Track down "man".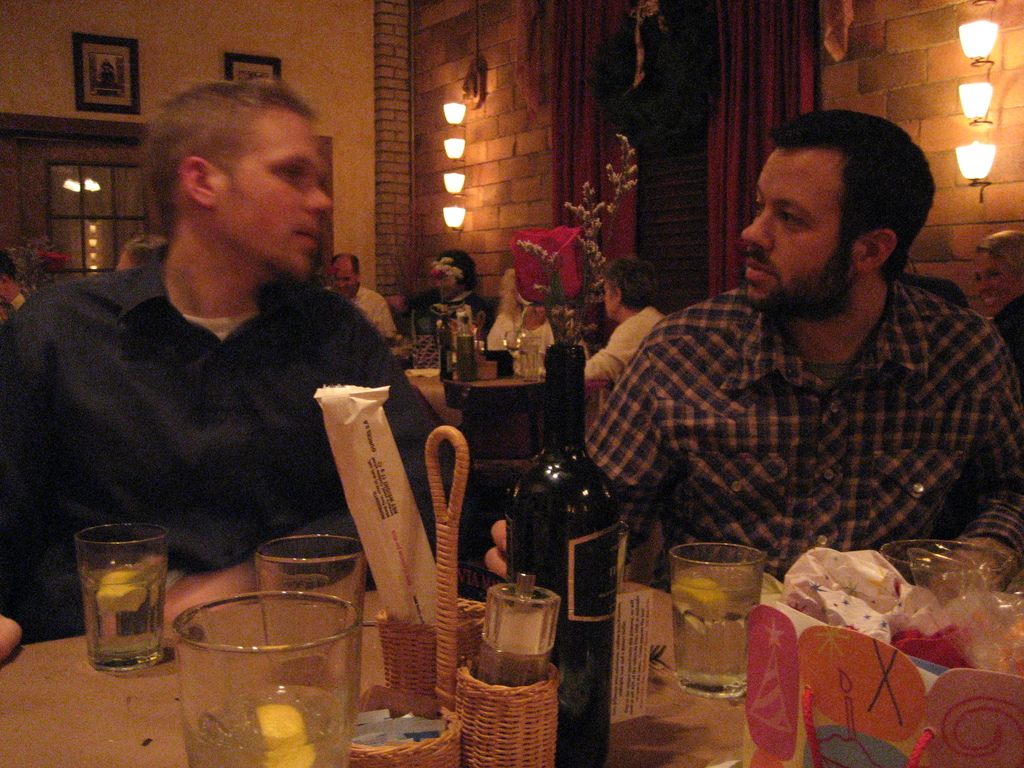
Tracked to select_region(0, 69, 491, 663).
